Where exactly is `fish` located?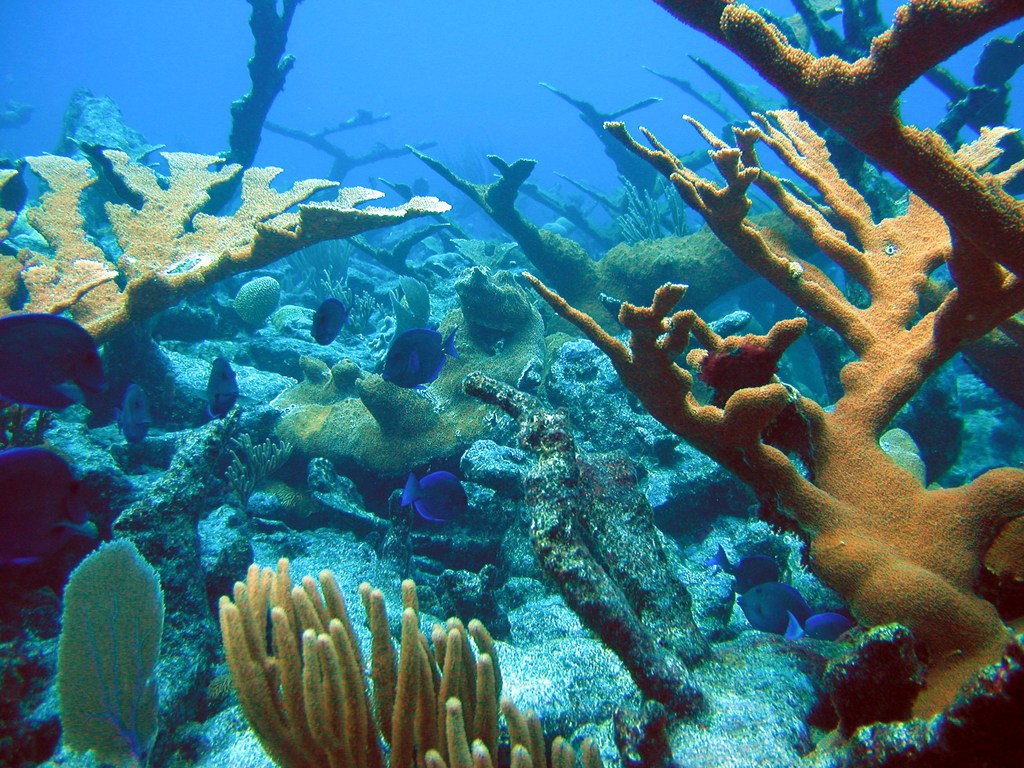
Its bounding box is [201,356,244,415].
